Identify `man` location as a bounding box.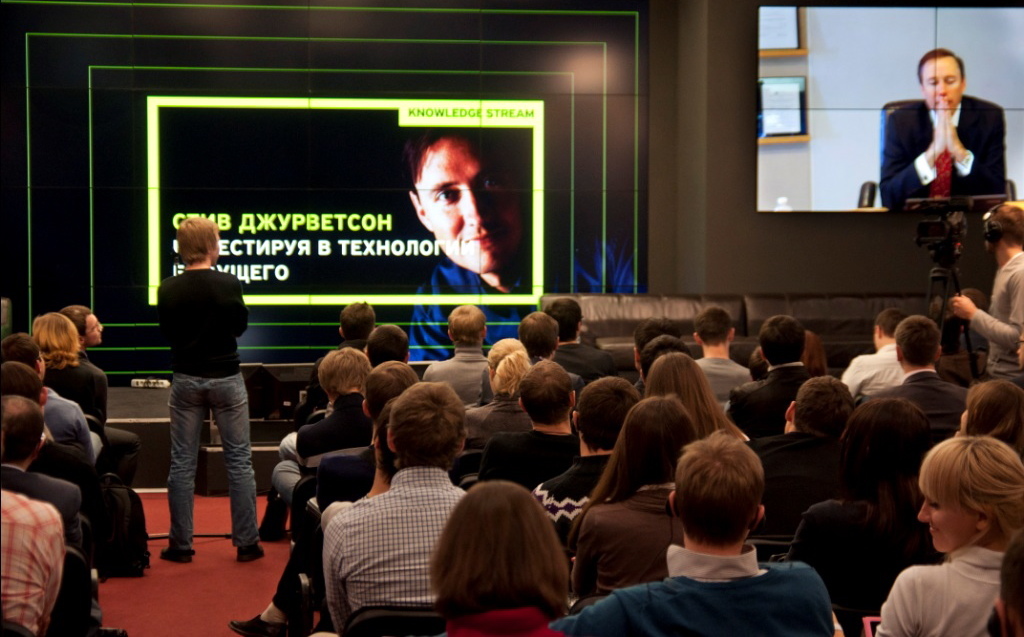
<box>341,298,380,353</box>.
